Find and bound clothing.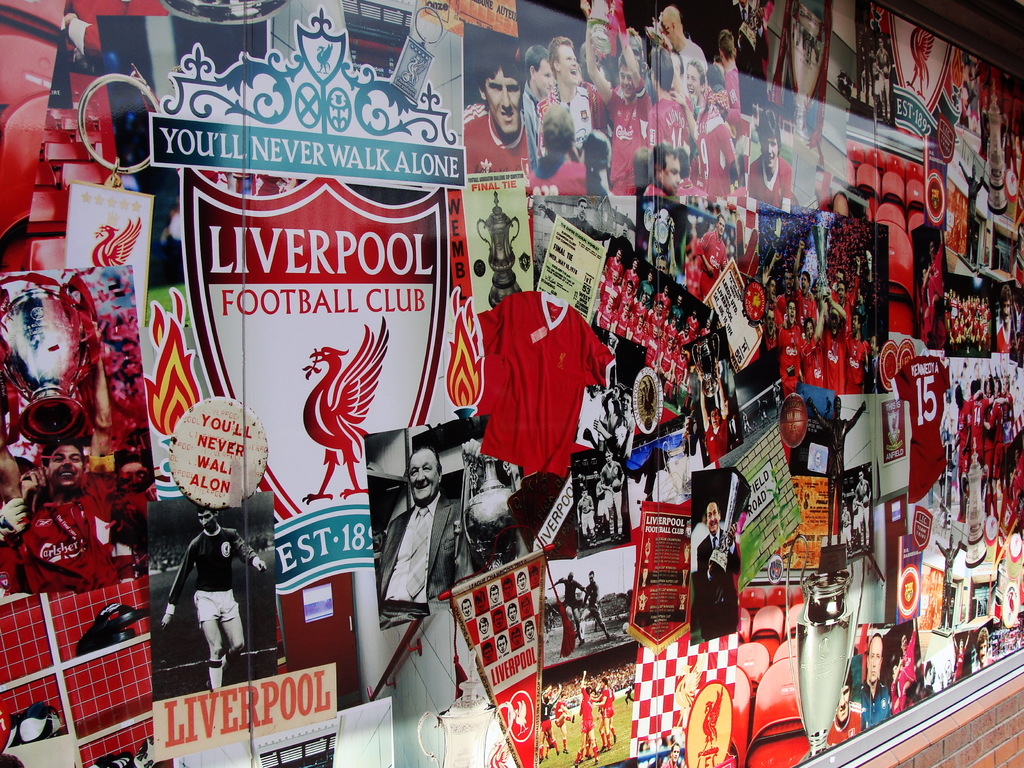
Bound: (left=726, top=1, right=769, bottom=99).
